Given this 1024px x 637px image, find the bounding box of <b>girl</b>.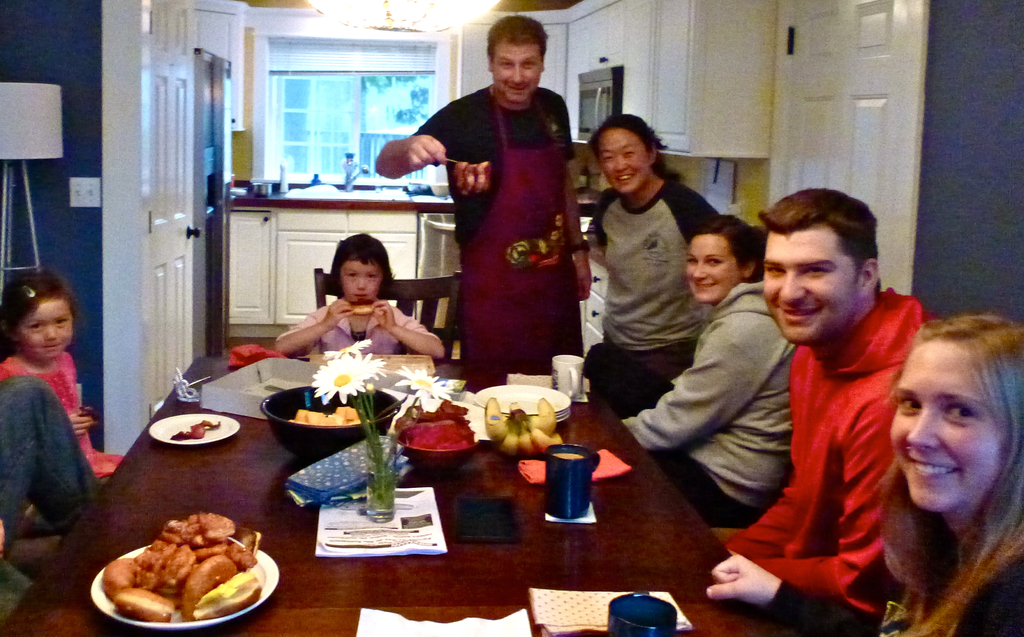
<region>1, 271, 120, 477</region>.
